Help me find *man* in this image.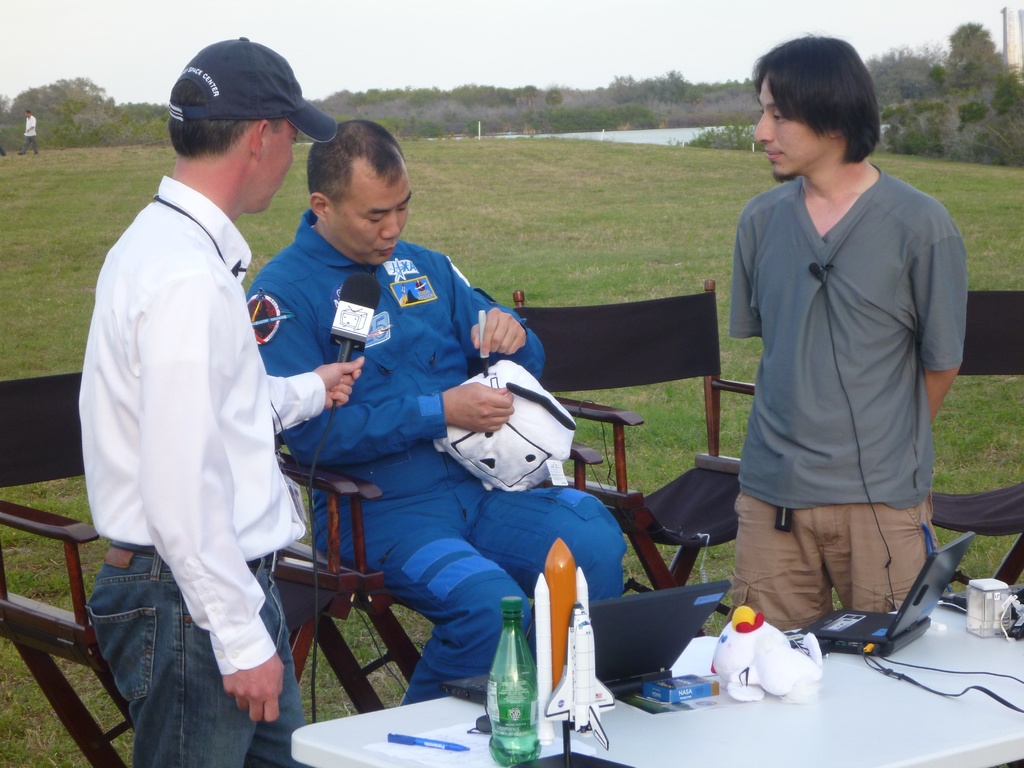
Found it: rect(246, 119, 628, 706).
